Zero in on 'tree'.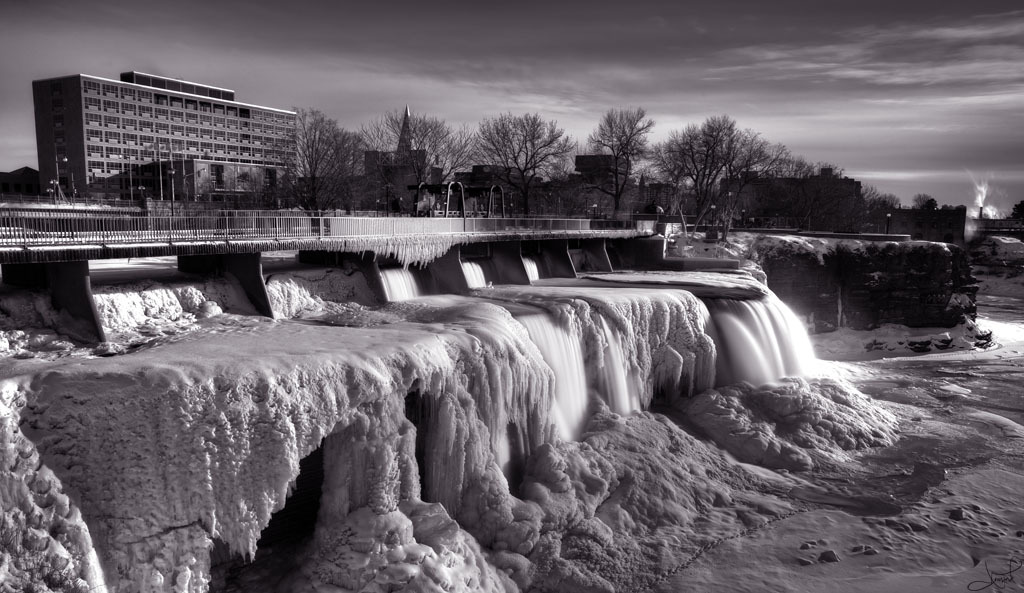
Zeroed in: (460, 112, 586, 214).
